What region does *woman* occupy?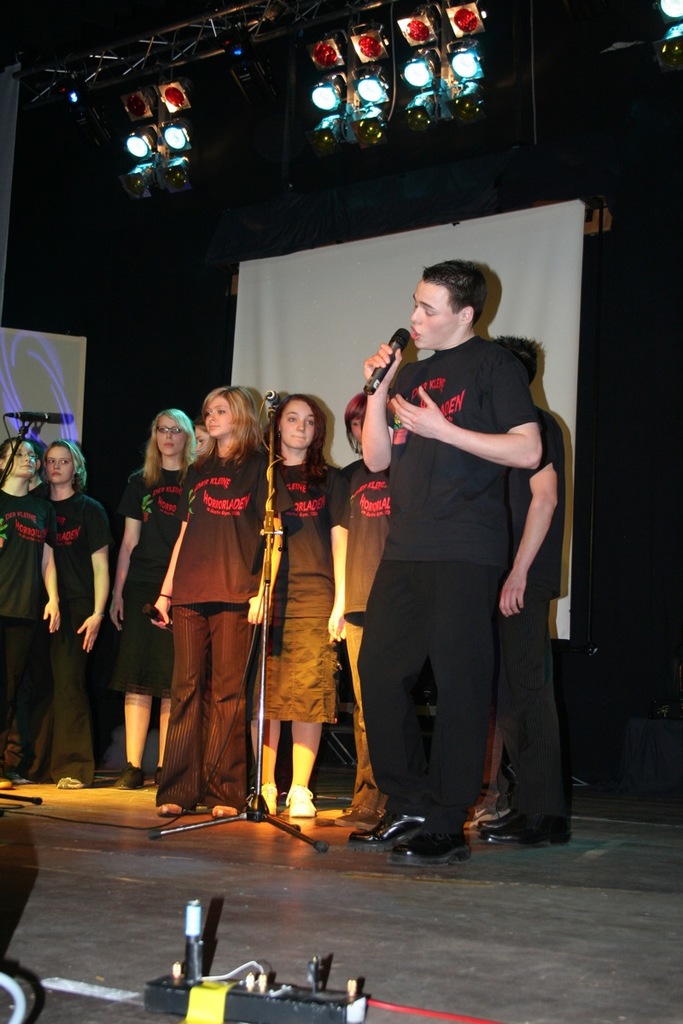
Rect(29, 435, 114, 788).
